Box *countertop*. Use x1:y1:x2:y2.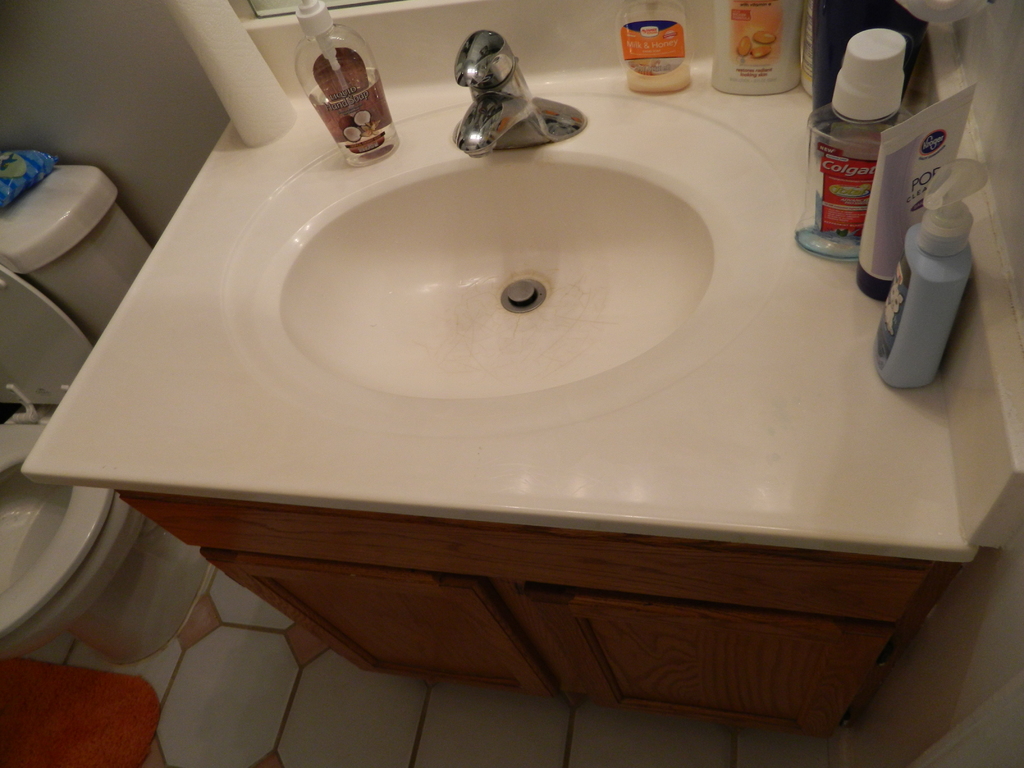
18:83:989:747.
